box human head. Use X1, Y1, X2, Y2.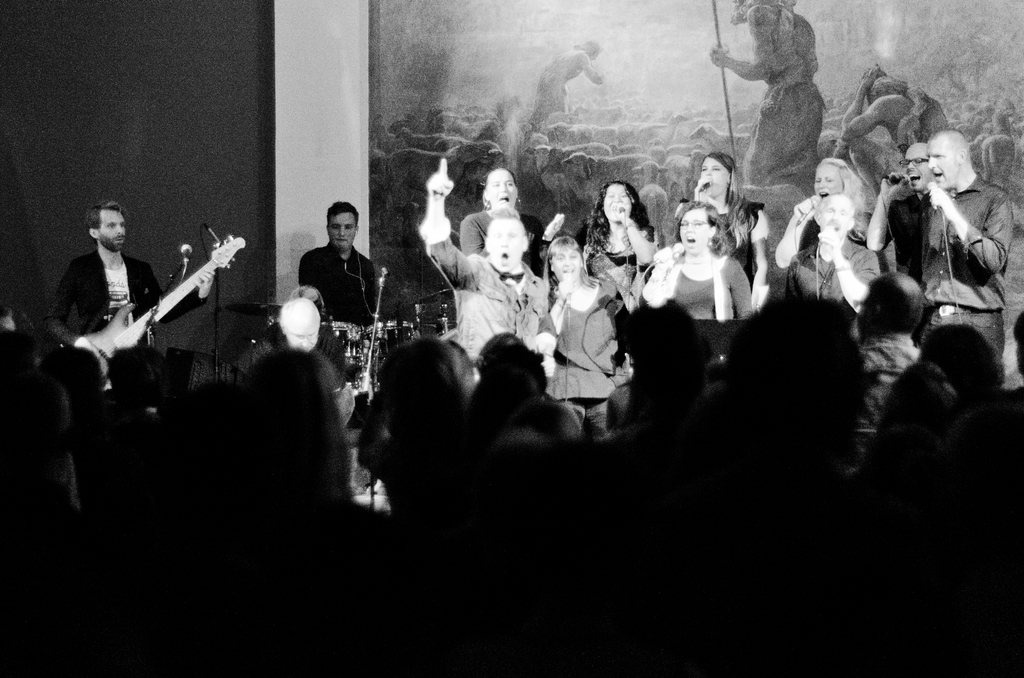
701, 154, 739, 200.
